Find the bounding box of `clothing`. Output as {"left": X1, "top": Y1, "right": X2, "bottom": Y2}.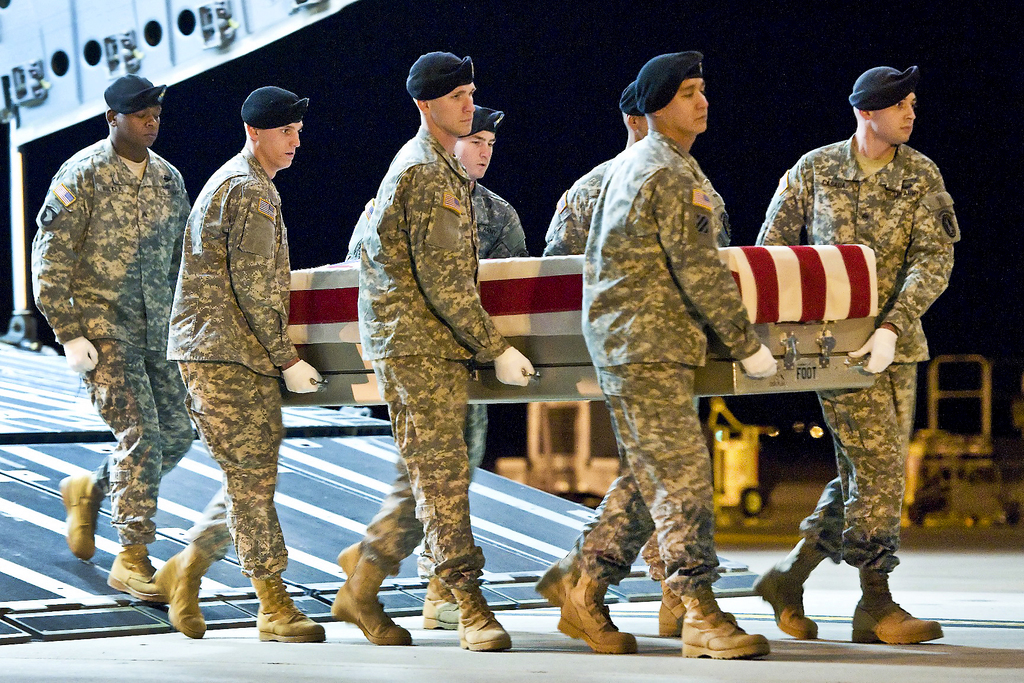
{"left": 157, "top": 135, "right": 292, "bottom": 580}.
